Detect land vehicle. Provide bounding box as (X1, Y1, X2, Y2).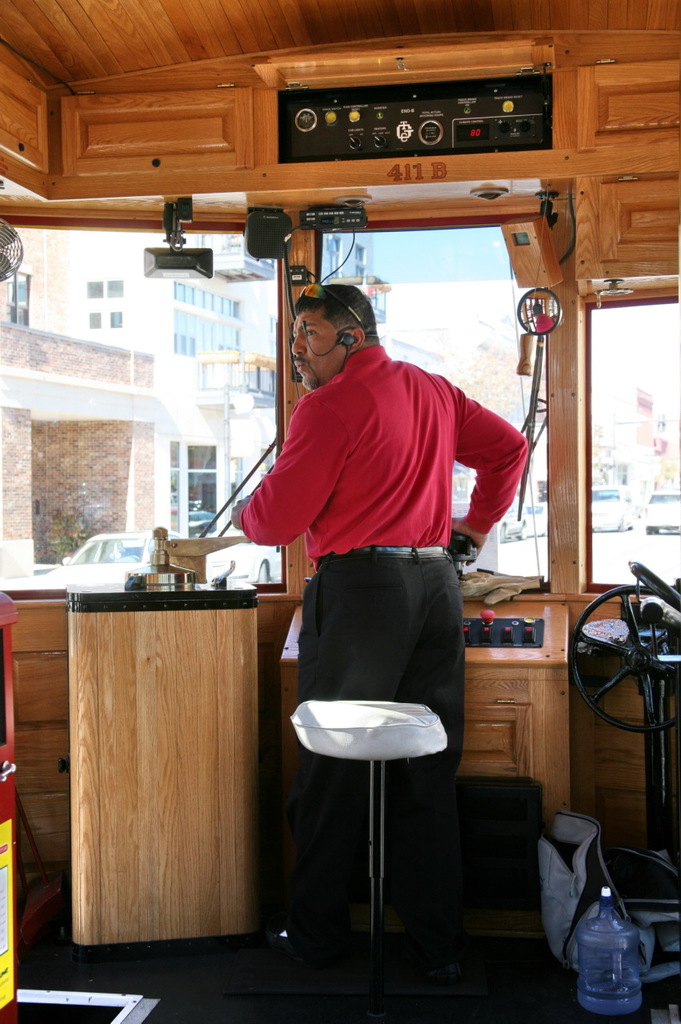
(0, 0, 680, 1023).
